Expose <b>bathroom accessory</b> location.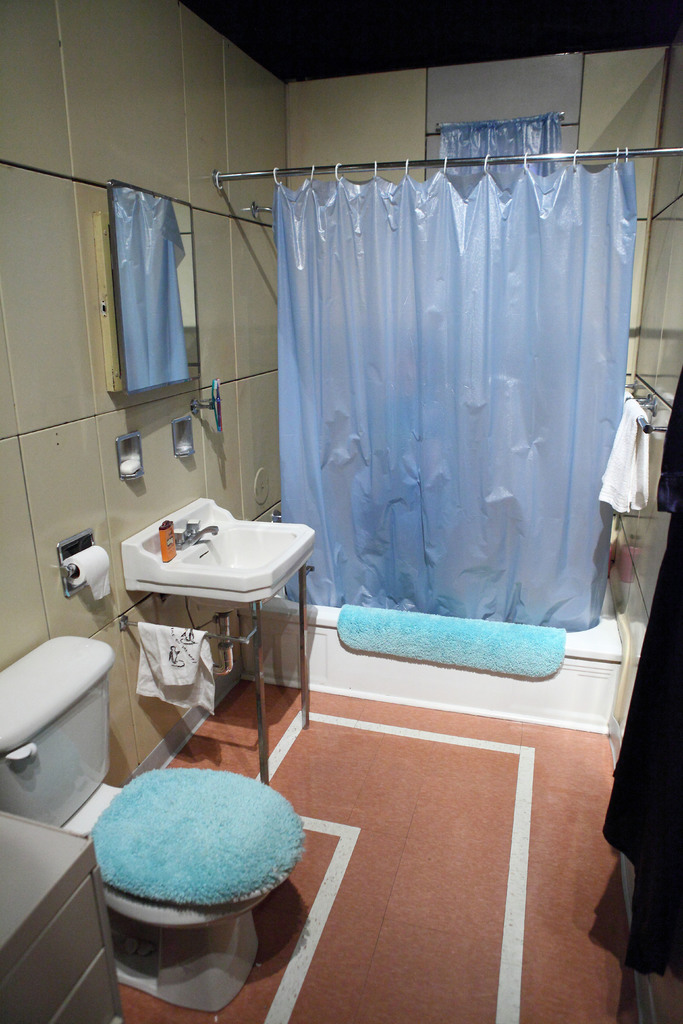
Exposed at [175, 379, 231, 431].
